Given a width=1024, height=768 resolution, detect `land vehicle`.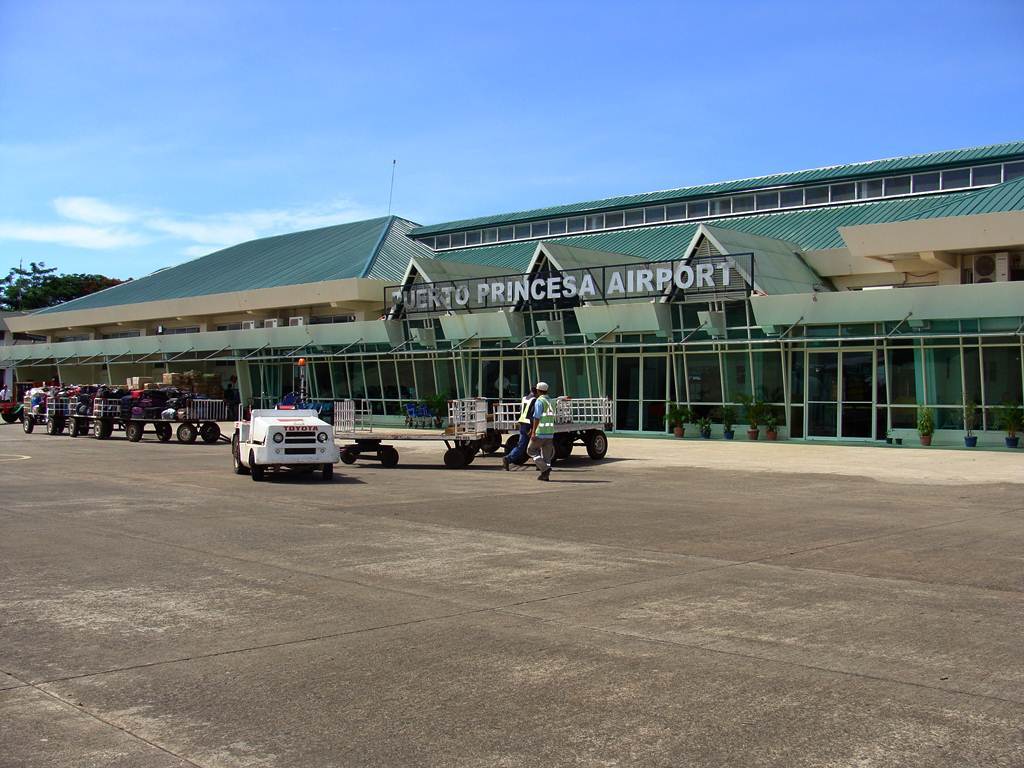
(left=333, top=397, right=486, bottom=468).
